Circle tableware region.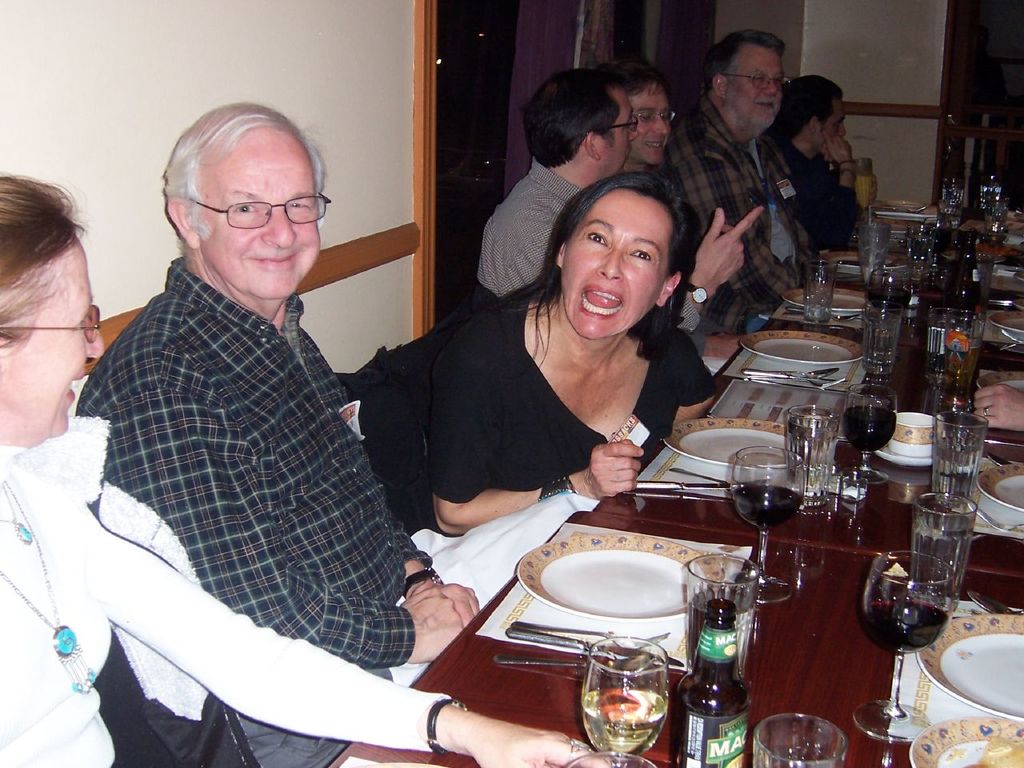
Region: x1=516, y1=530, x2=726, y2=625.
